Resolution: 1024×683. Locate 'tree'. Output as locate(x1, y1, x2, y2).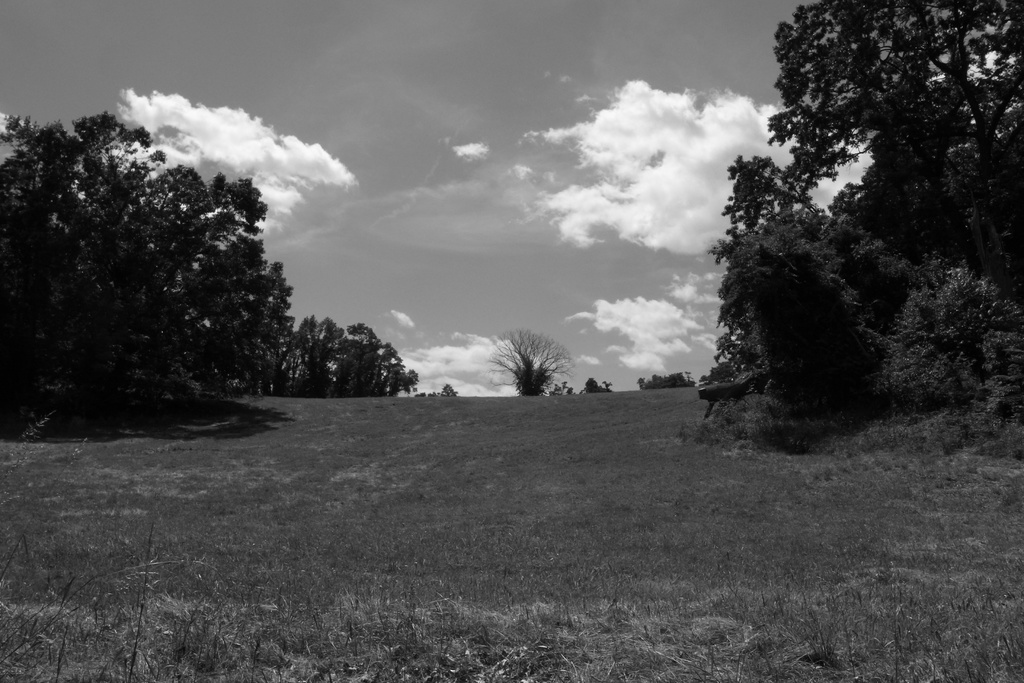
locate(500, 313, 584, 397).
